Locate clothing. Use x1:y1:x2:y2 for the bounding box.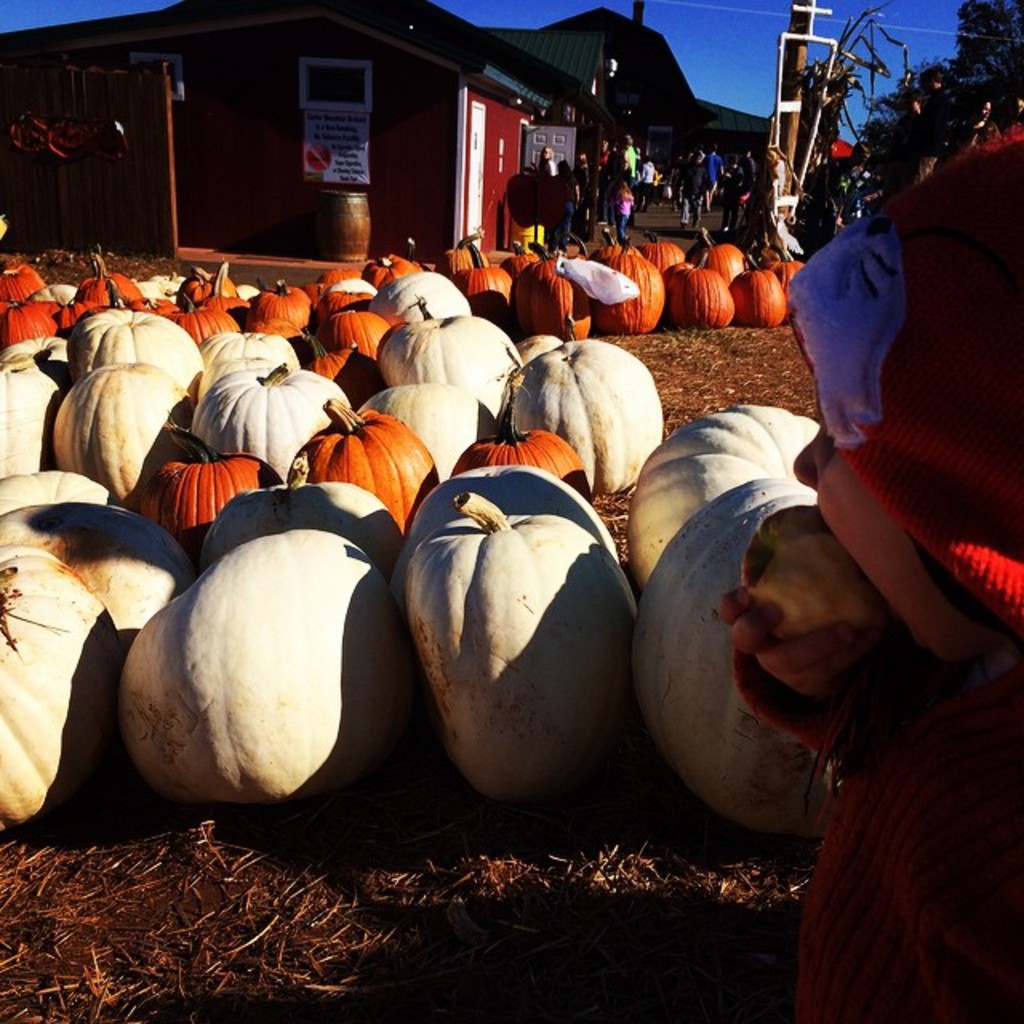
722:166:742:227.
